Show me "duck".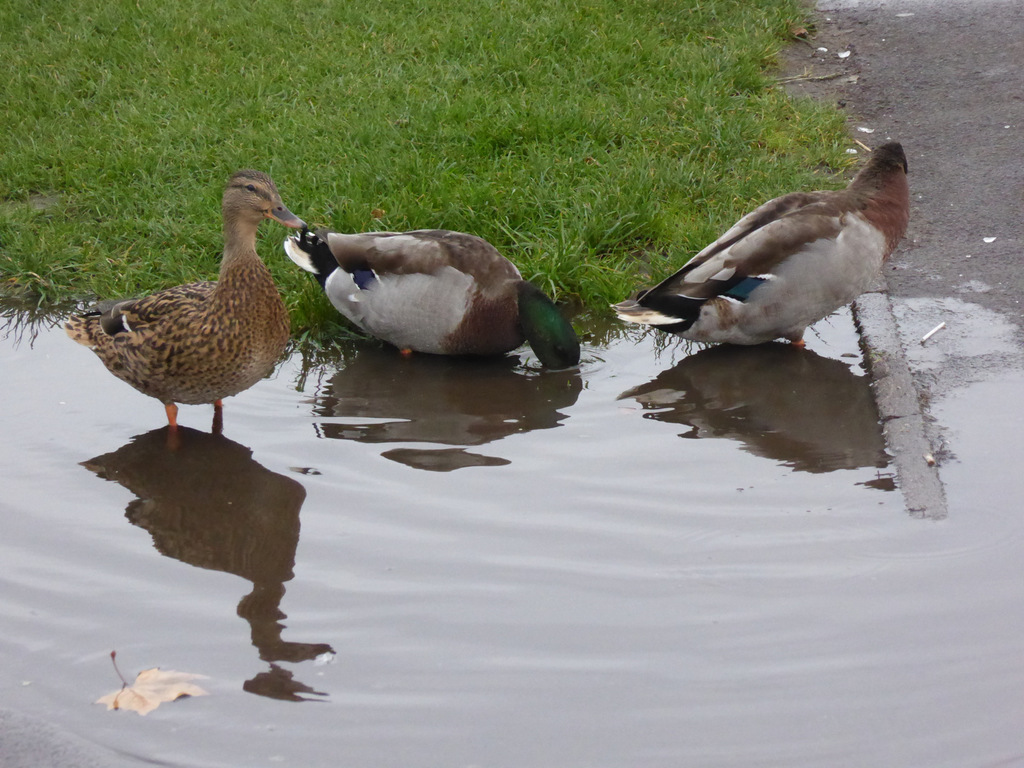
"duck" is here: left=276, top=225, right=578, bottom=403.
